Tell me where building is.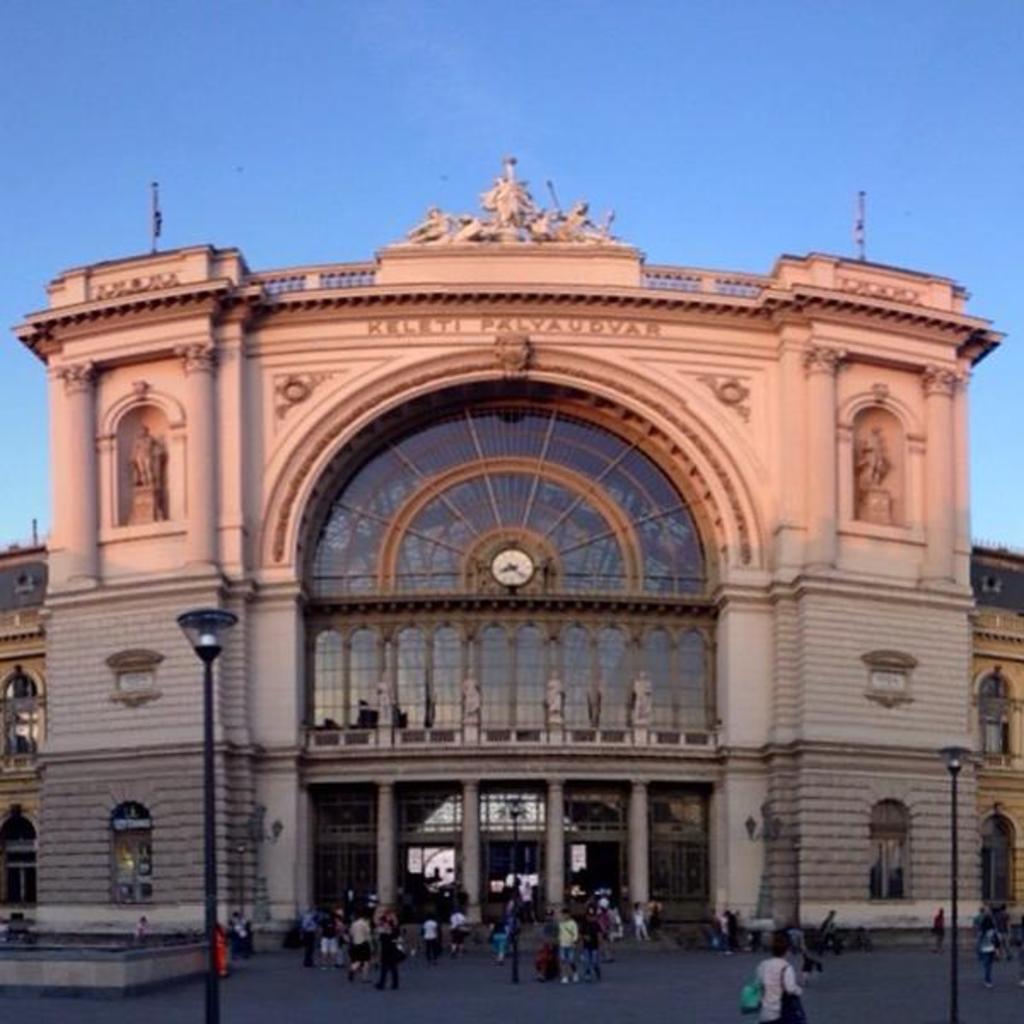
building is at (0, 162, 1022, 988).
